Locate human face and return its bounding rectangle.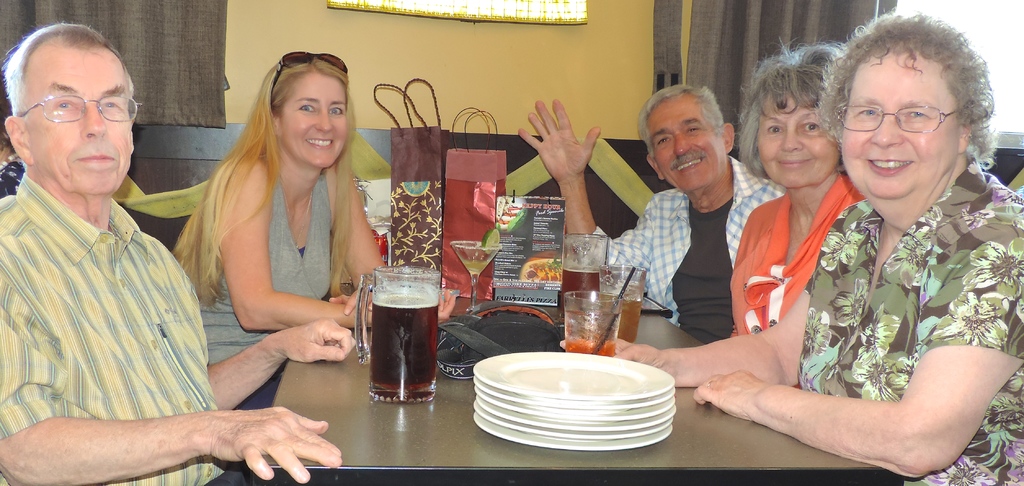
{"x1": 282, "y1": 77, "x2": 349, "y2": 167}.
